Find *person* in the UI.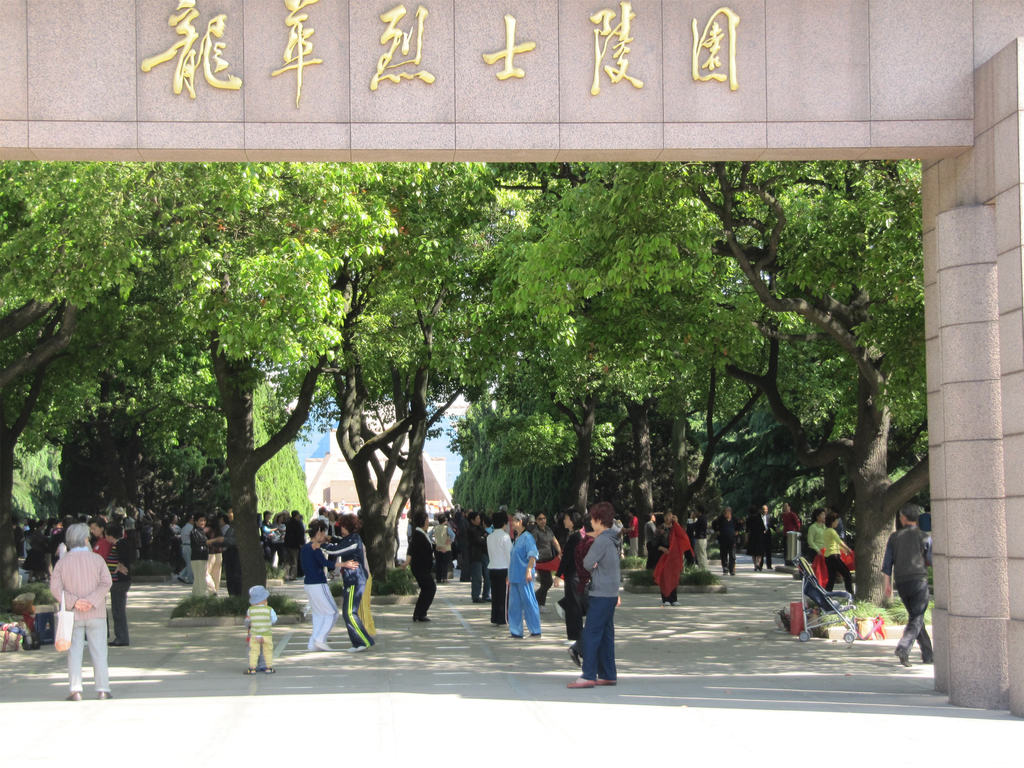
UI element at (90, 514, 112, 563).
